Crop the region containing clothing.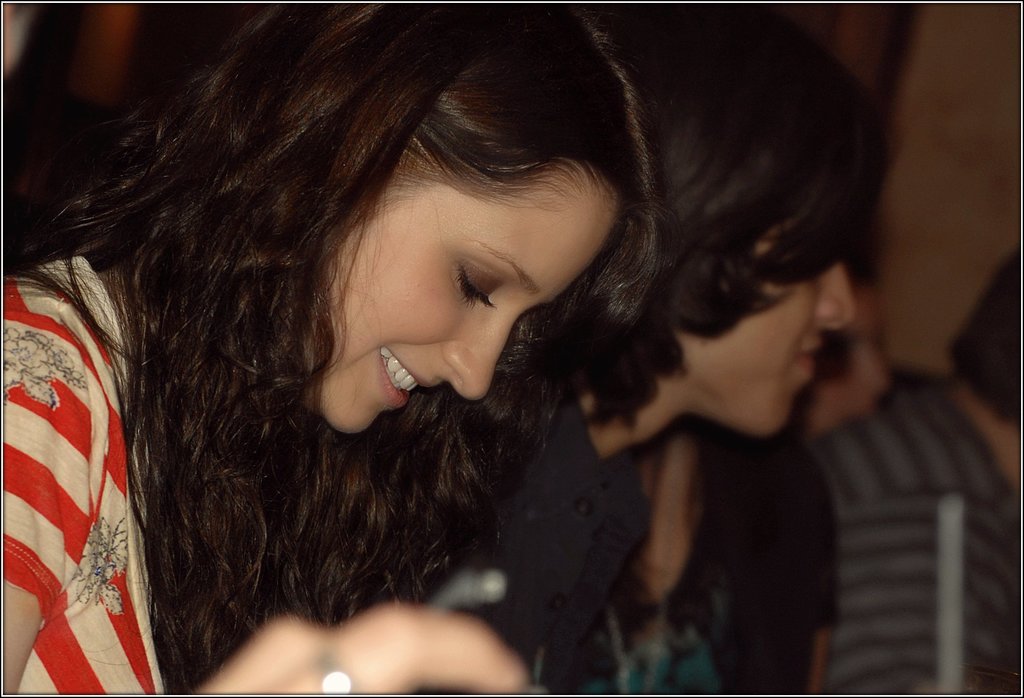
Crop region: locate(0, 190, 168, 697).
